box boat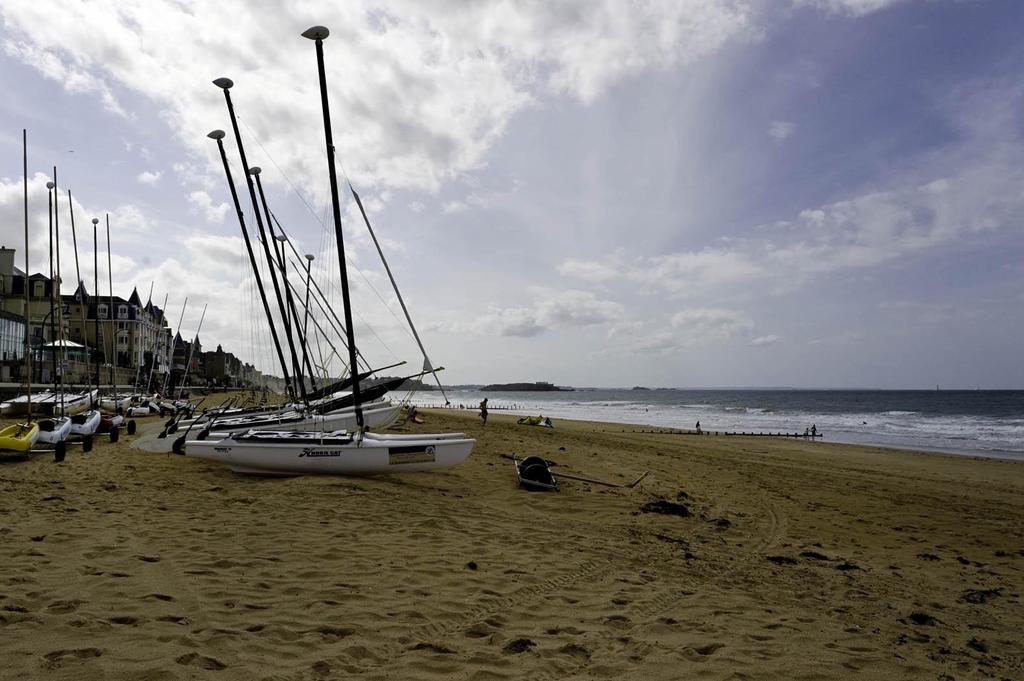
{"x1": 145, "y1": 301, "x2": 167, "y2": 411}
